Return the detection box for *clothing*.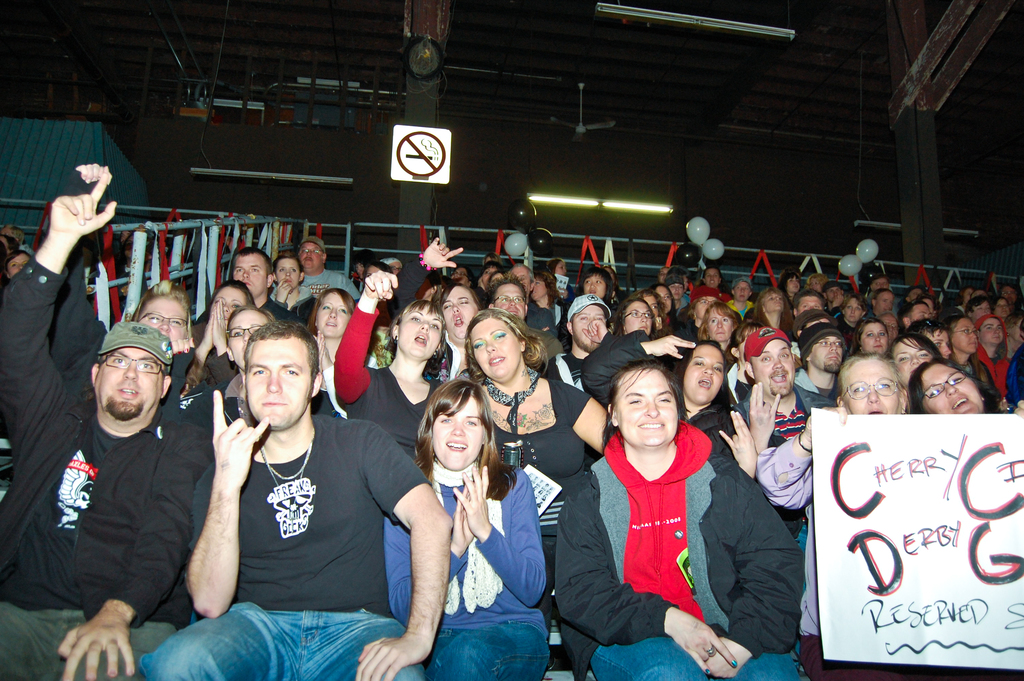
left=968, top=314, right=1012, bottom=403.
